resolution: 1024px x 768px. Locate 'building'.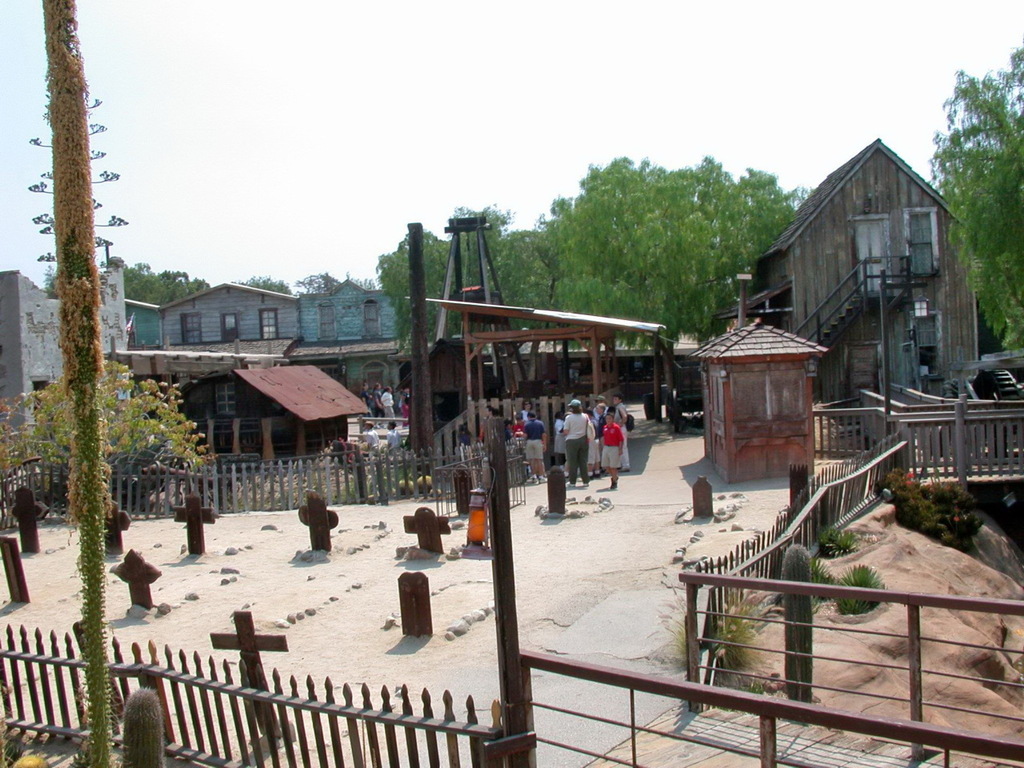
BBox(0, 278, 408, 476).
